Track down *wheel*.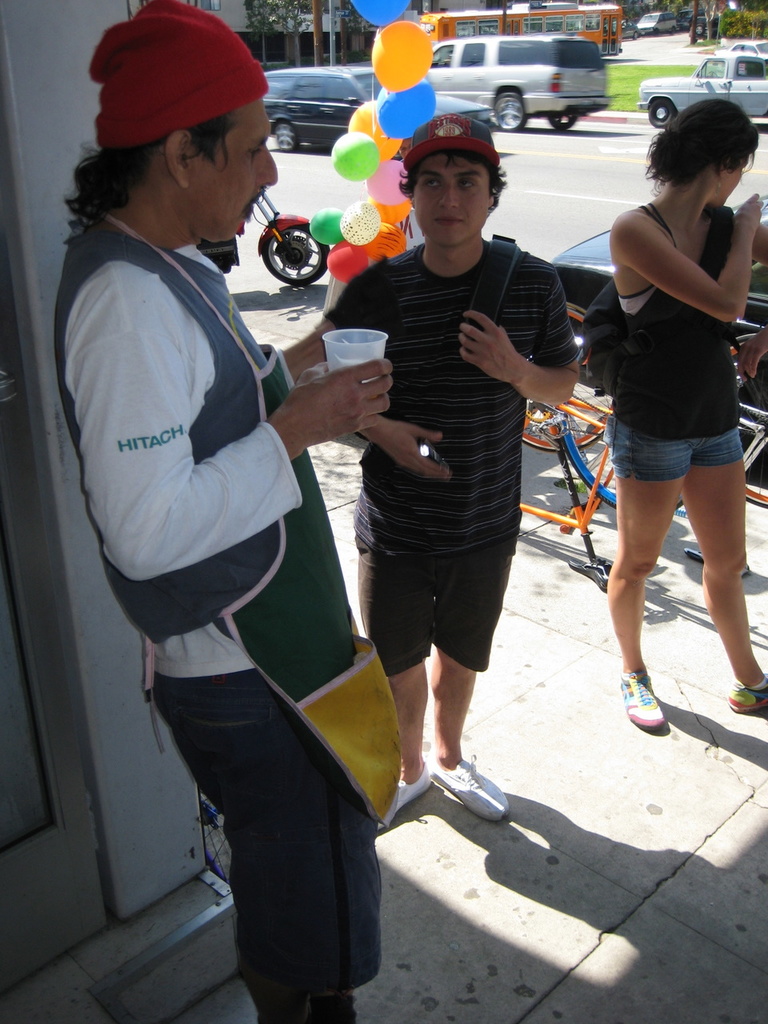
Tracked to pyautogui.locateOnScreen(254, 222, 327, 285).
